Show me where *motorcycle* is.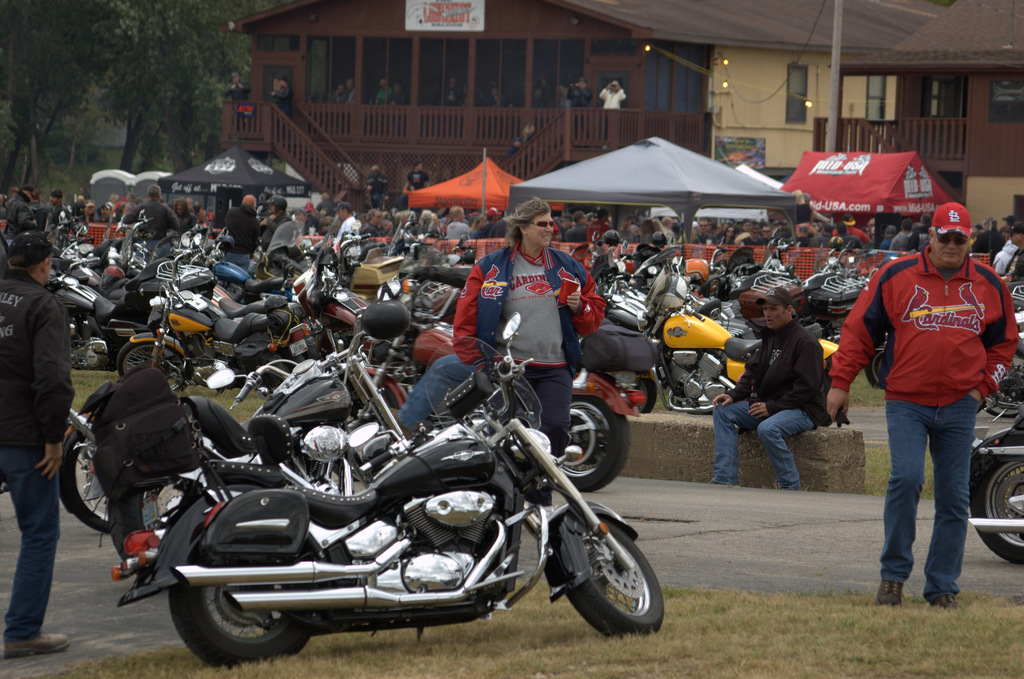
*motorcycle* is at x1=340, y1=308, x2=649, y2=496.
